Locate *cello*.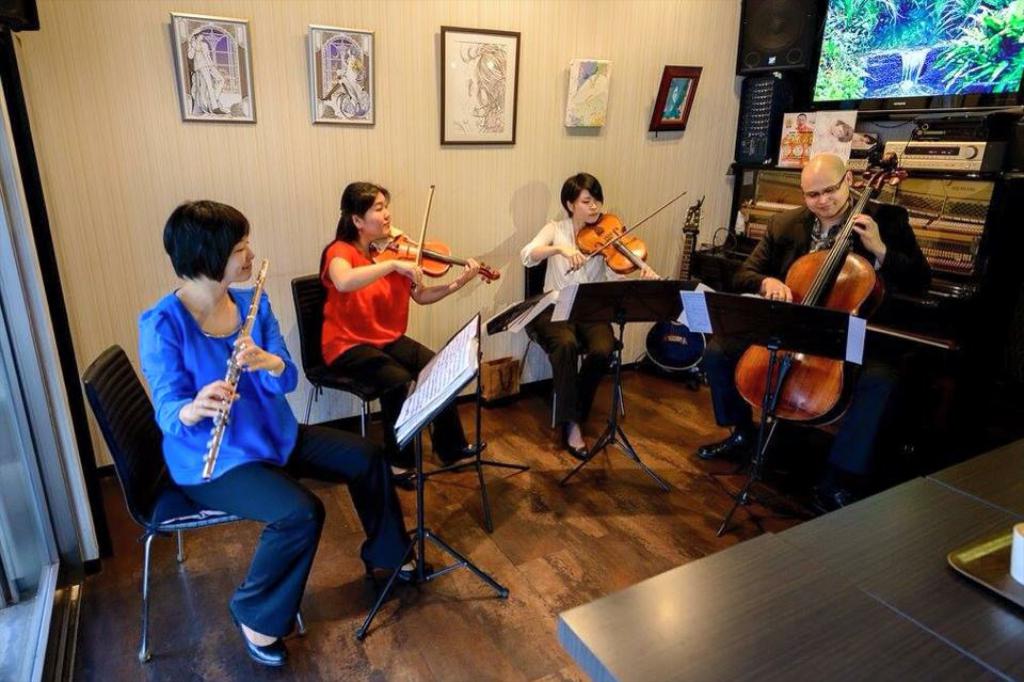
Bounding box: x1=381, y1=180, x2=508, y2=301.
